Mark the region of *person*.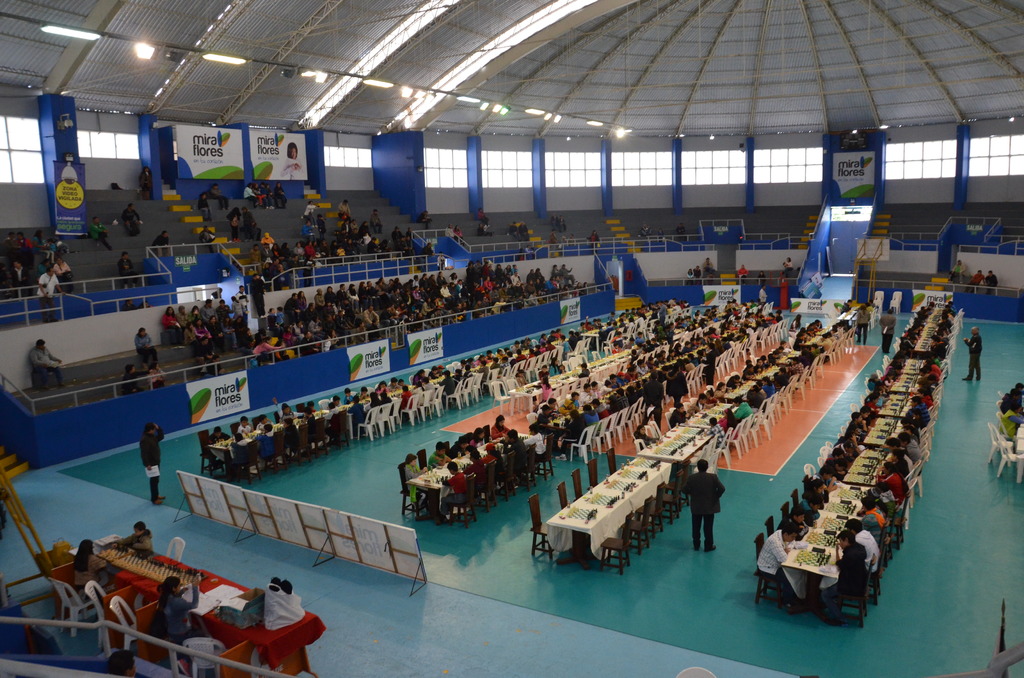
Region: BBox(669, 405, 688, 430).
